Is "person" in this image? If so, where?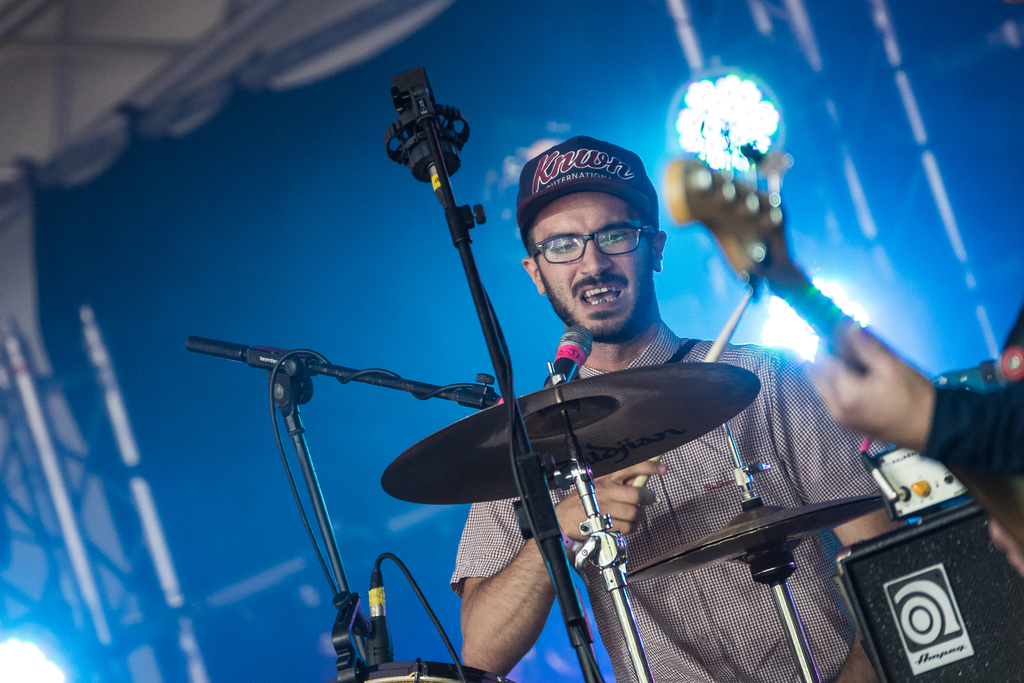
Yes, at 451 137 900 682.
